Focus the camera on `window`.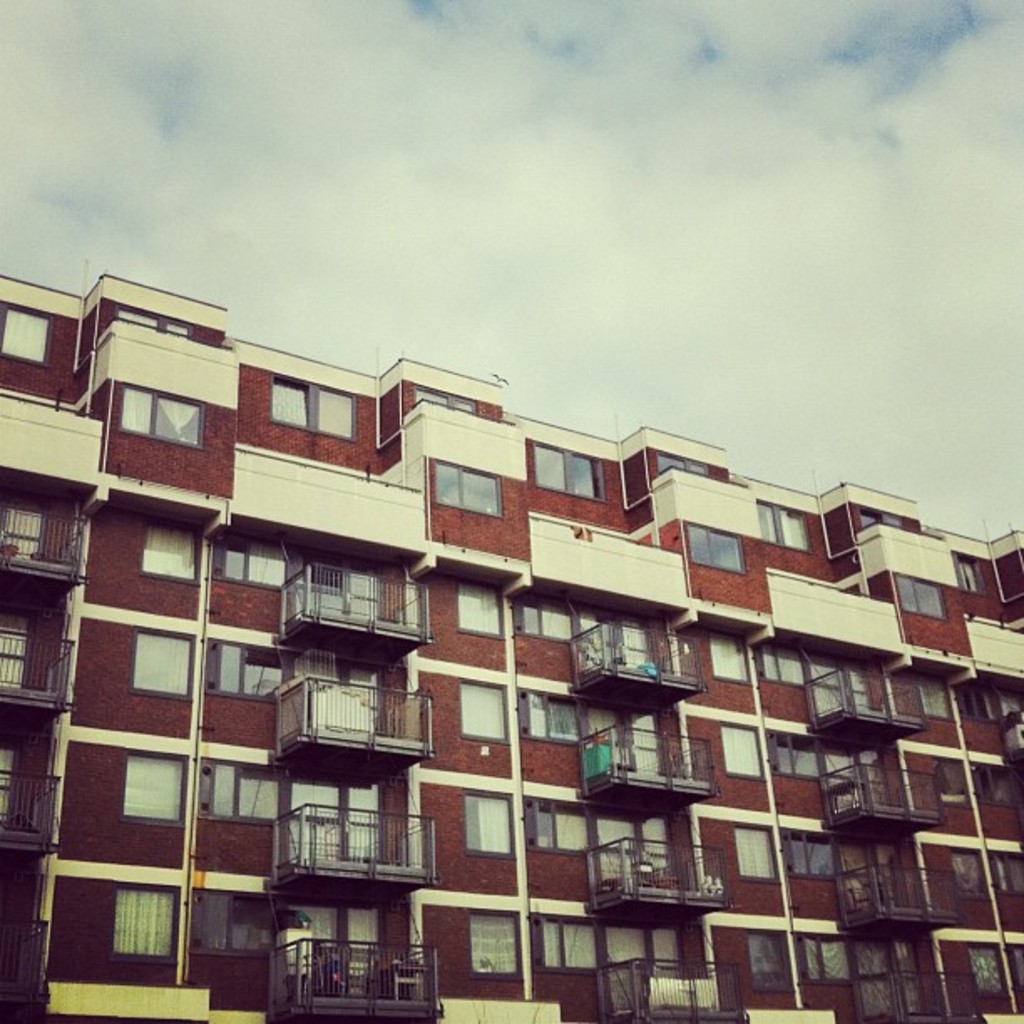
Focus region: detection(952, 550, 982, 594).
